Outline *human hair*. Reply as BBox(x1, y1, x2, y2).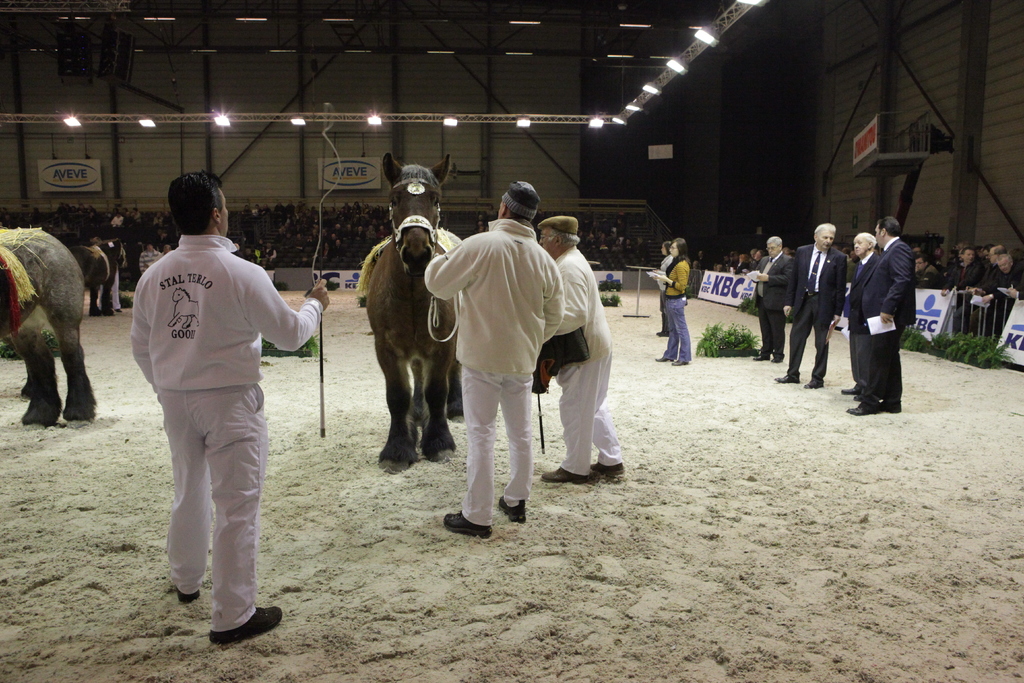
BBox(156, 173, 220, 237).
